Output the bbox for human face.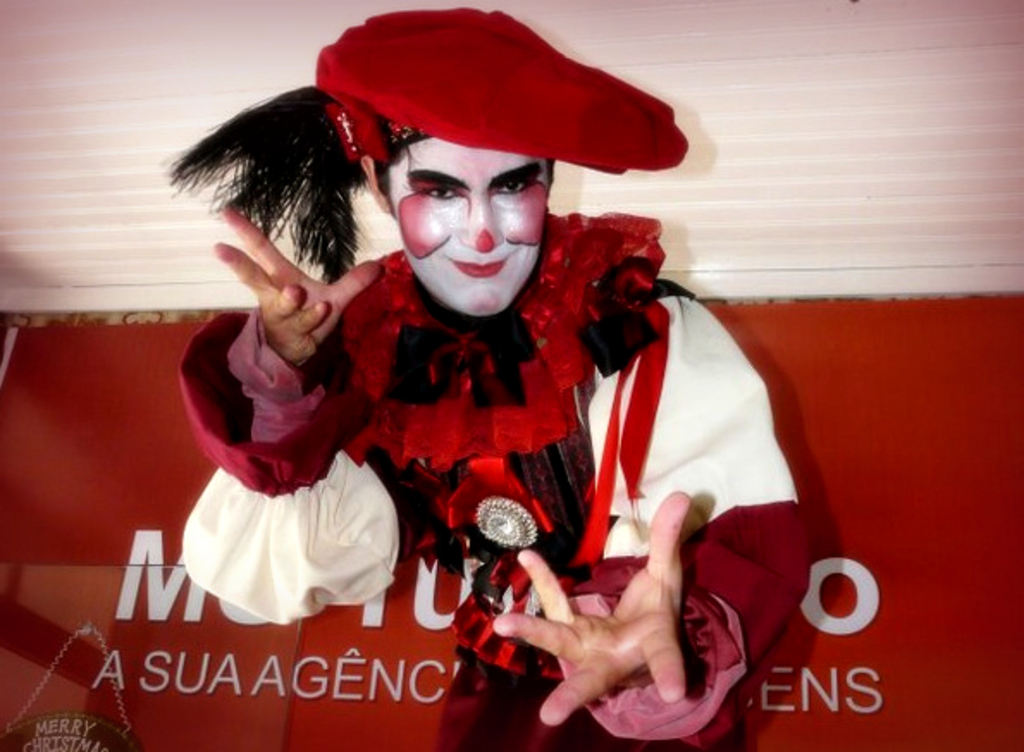
crop(384, 131, 559, 306).
